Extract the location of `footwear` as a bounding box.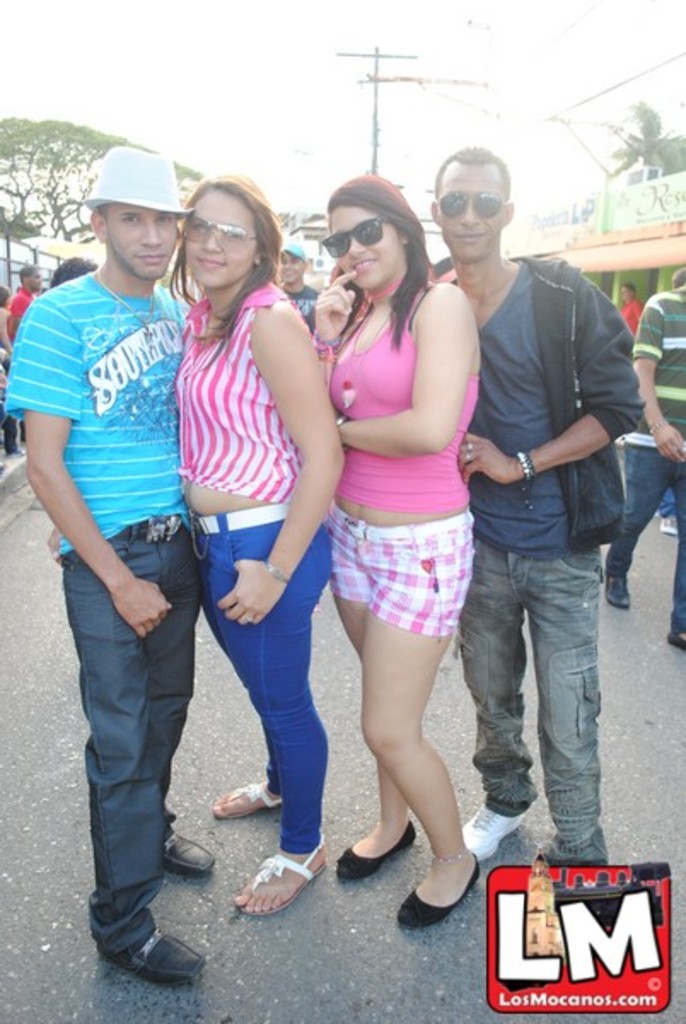
region(241, 845, 336, 910).
